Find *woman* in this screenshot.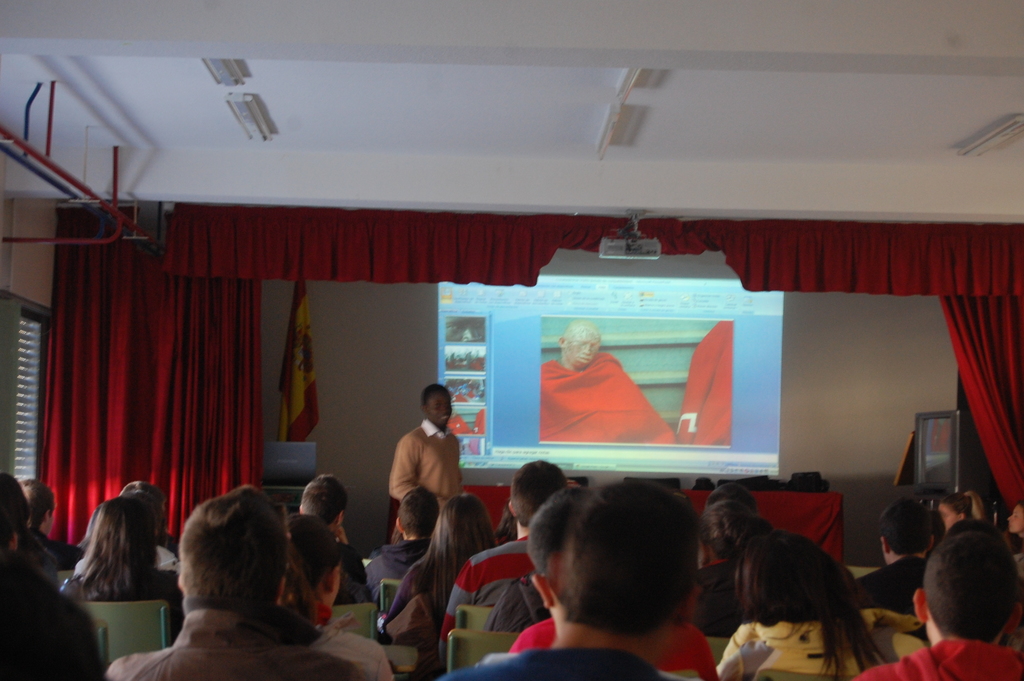
The bounding box for *woman* is bbox=(380, 493, 496, 680).
